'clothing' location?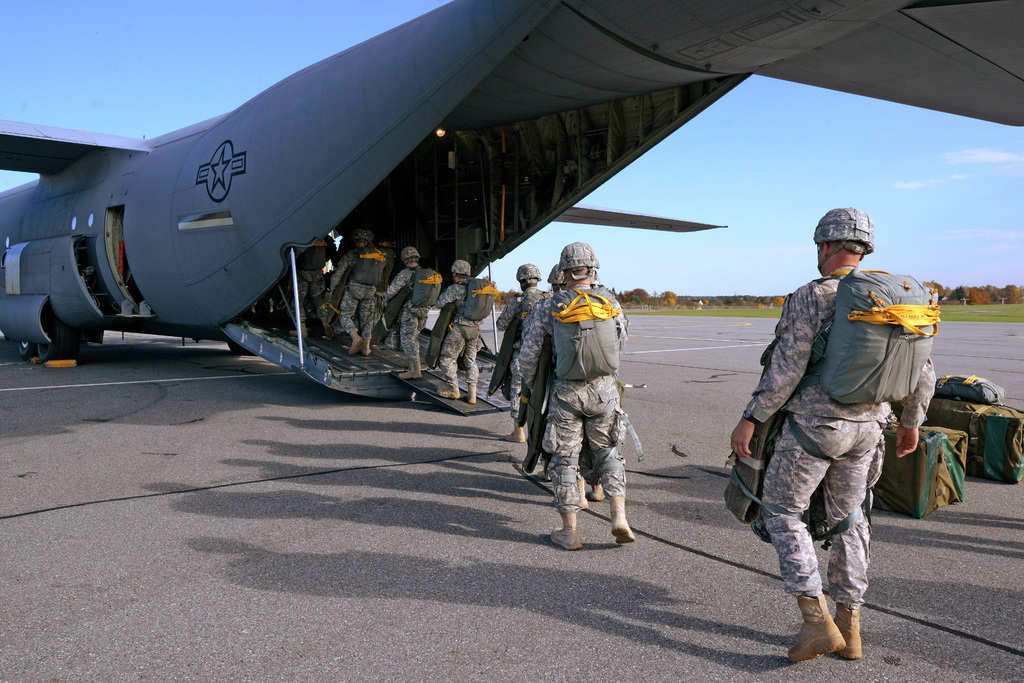
bbox(524, 293, 558, 465)
